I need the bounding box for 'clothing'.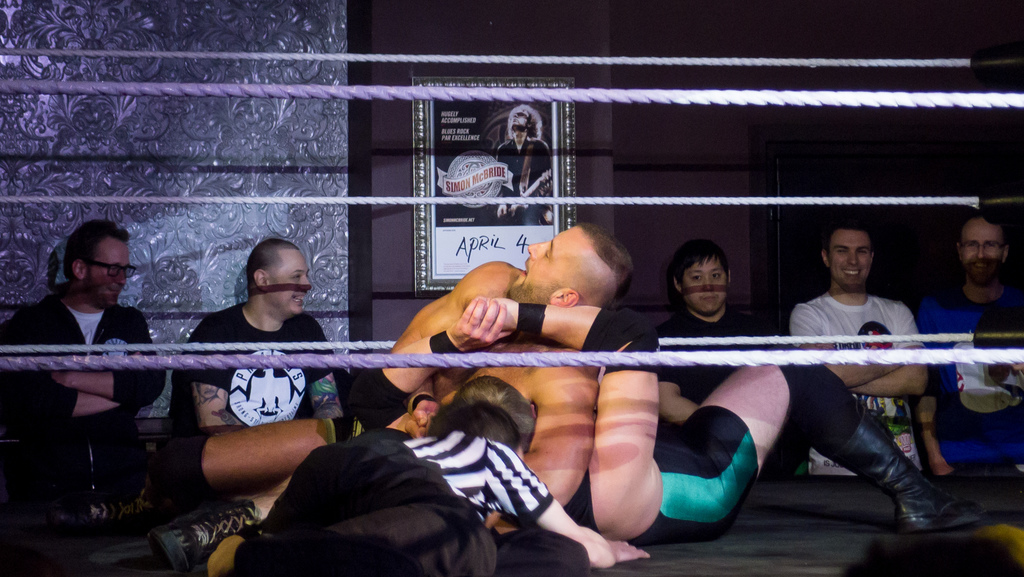
Here it is: [655,302,773,401].
